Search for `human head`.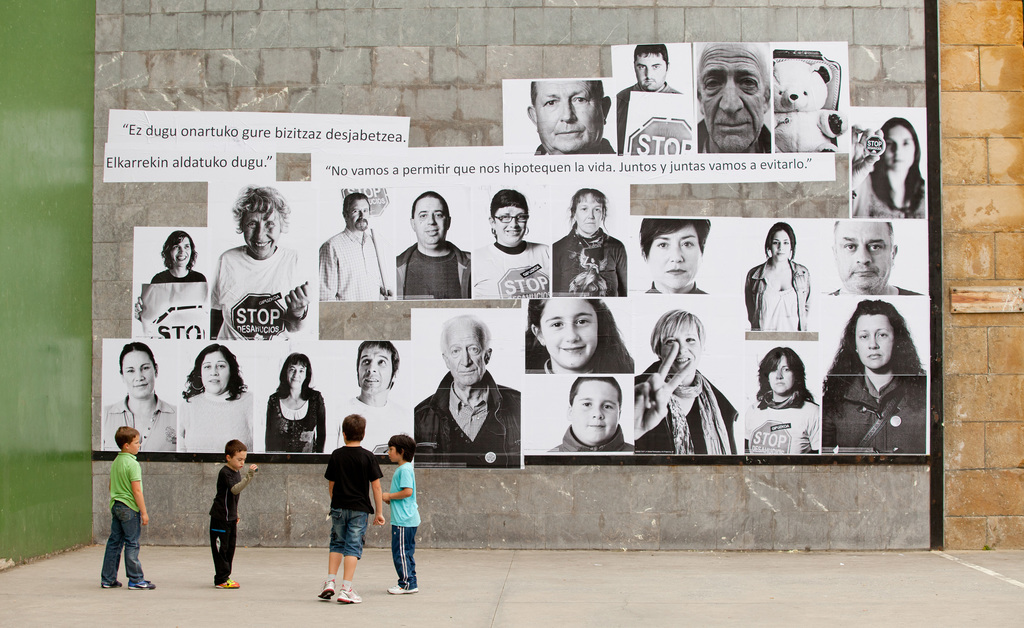
Found at (left=234, top=182, right=285, bottom=253).
